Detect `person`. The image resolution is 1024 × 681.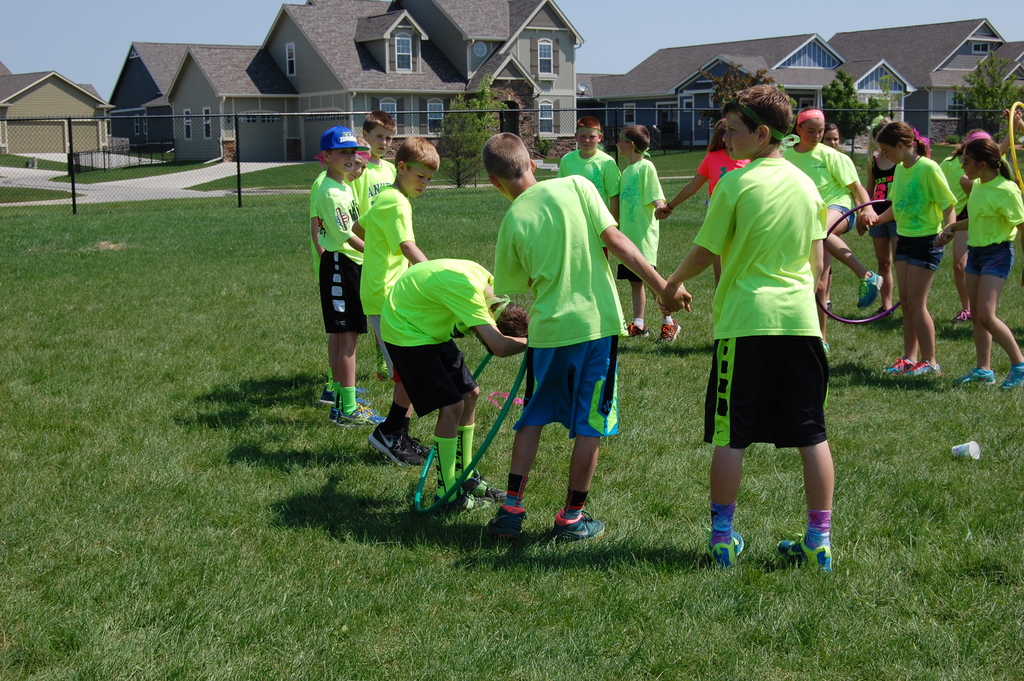
bbox(376, 256, 522, 512).
